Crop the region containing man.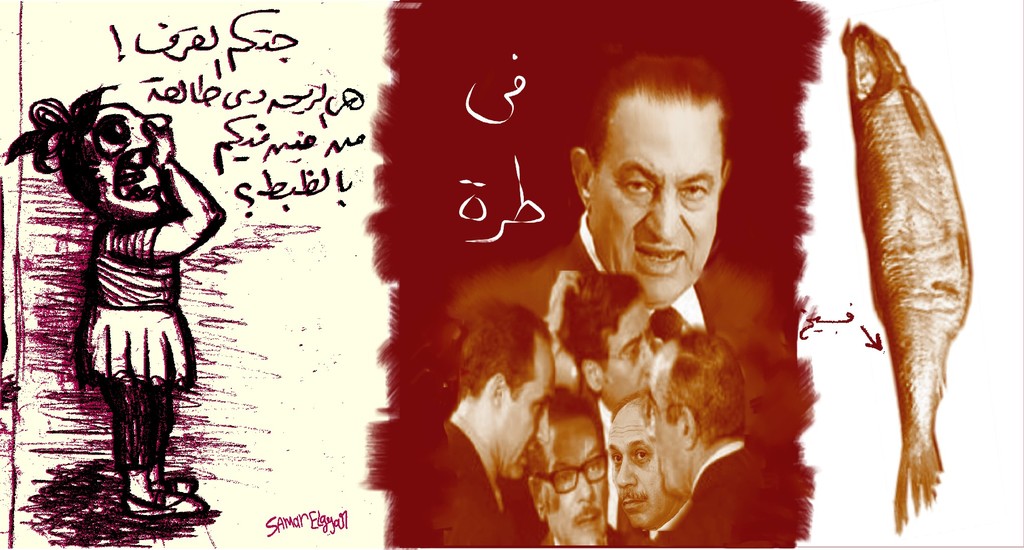
Crop region: left=421, top=53, right=749, bottom=382.
